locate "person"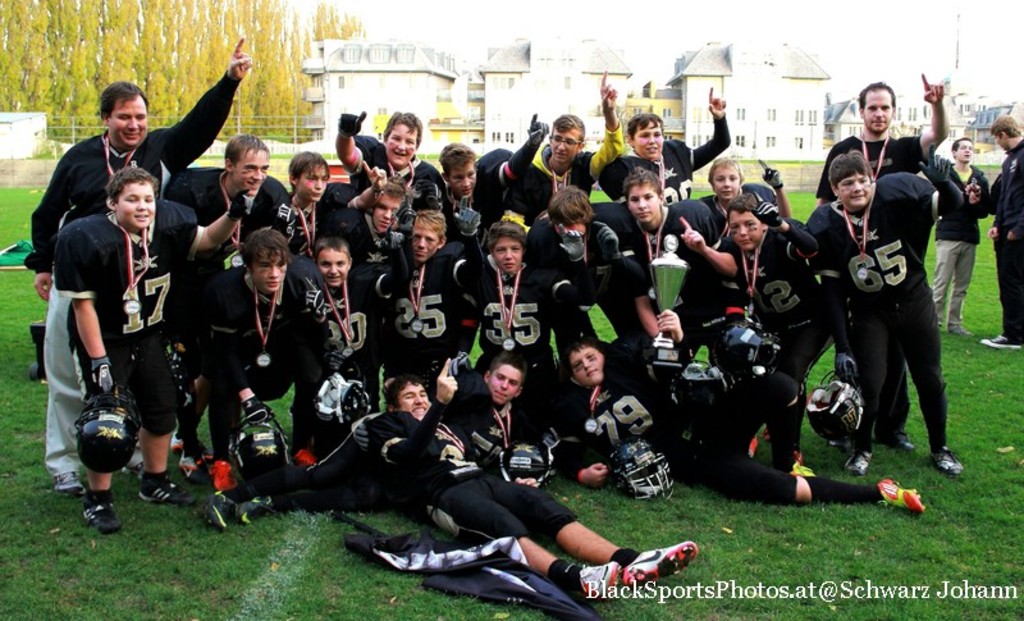
{"left": 826, "top": 141, "right": 943, "bottom": 487}
